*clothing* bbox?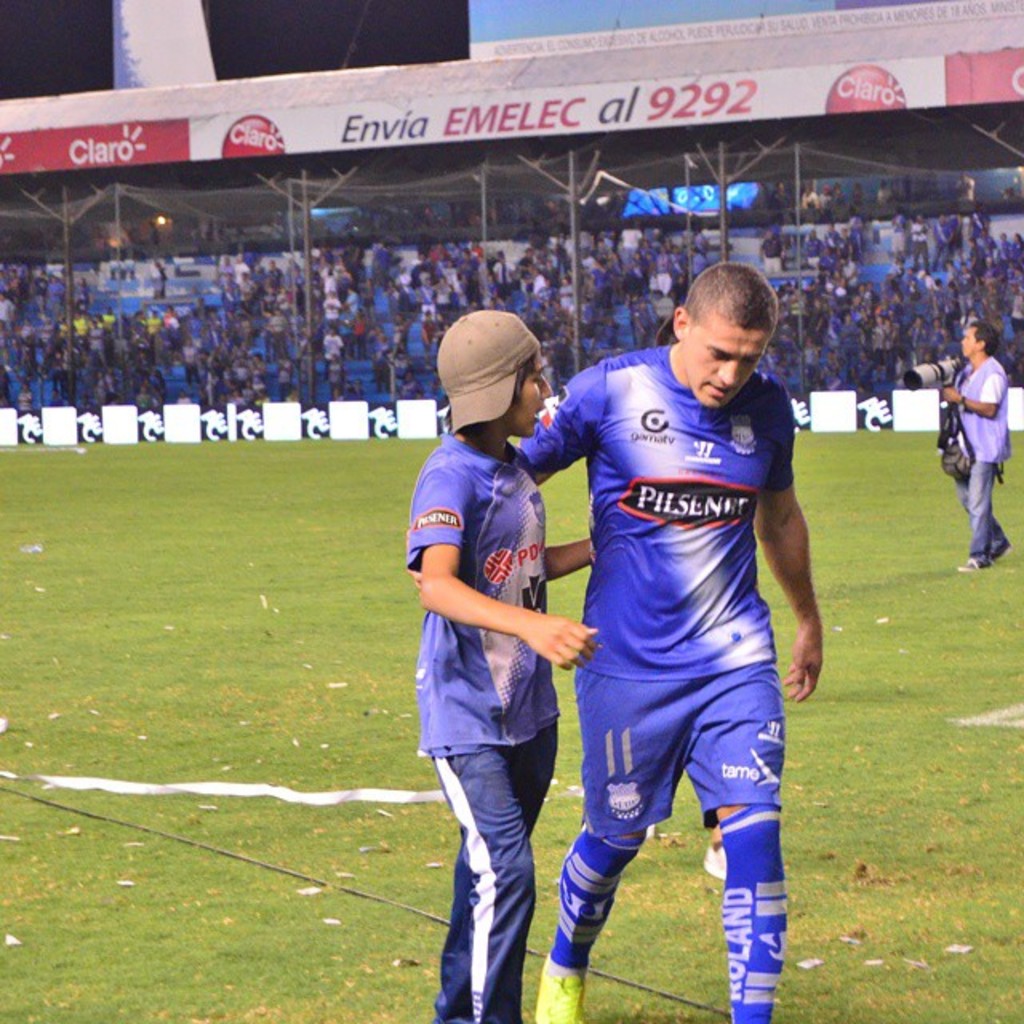
bbox=(496, 338, 821, 1019)
